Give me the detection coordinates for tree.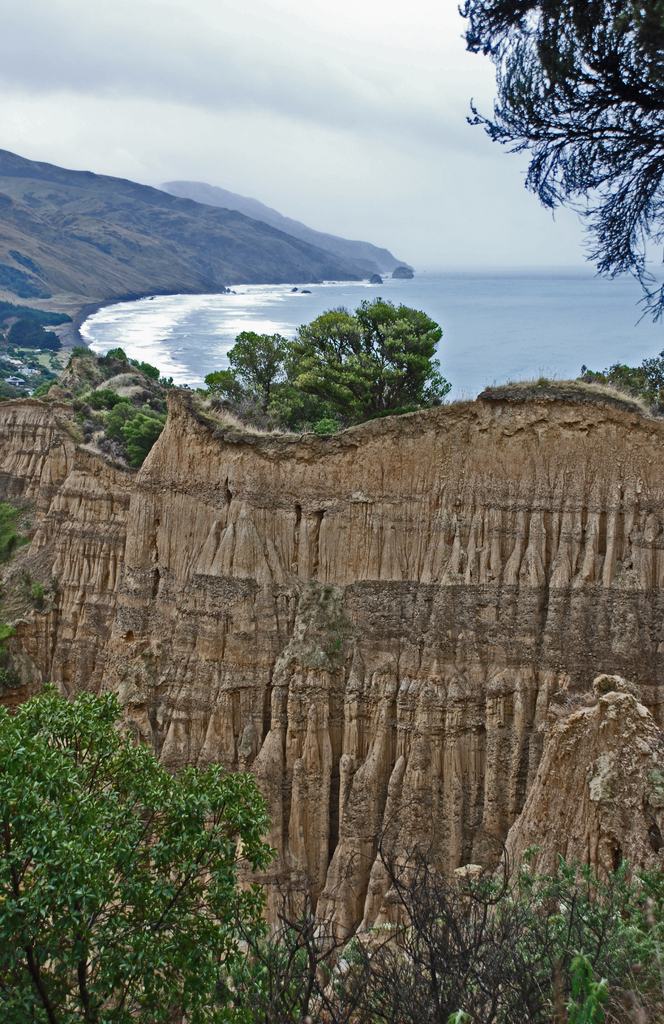
102, 767, 280, 1023.
